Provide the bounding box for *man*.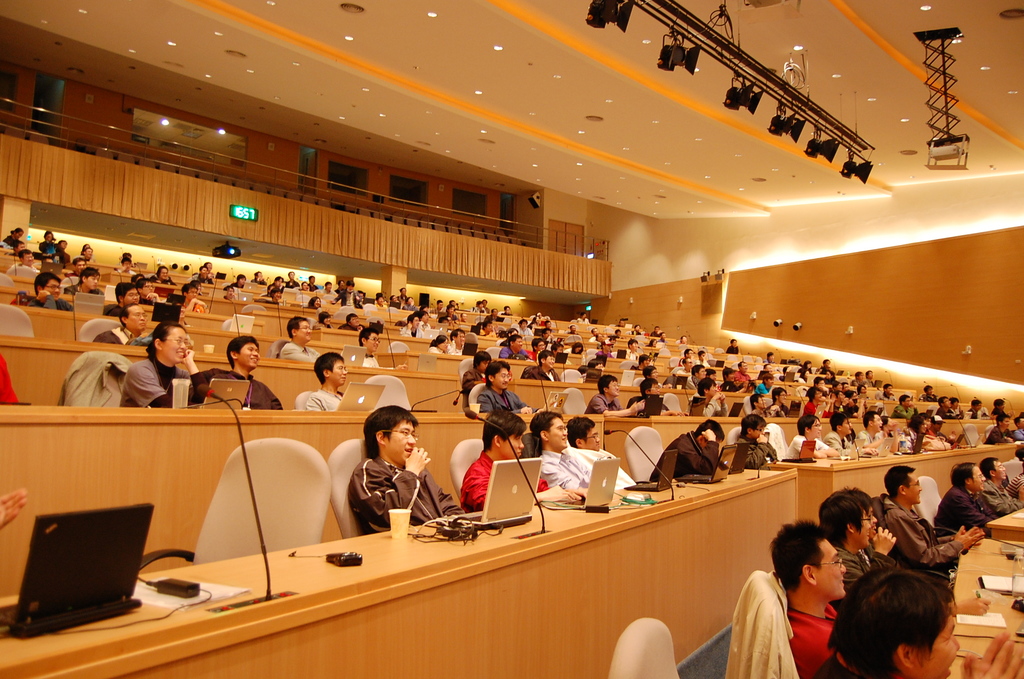
region(348, 404, 467, 536).
